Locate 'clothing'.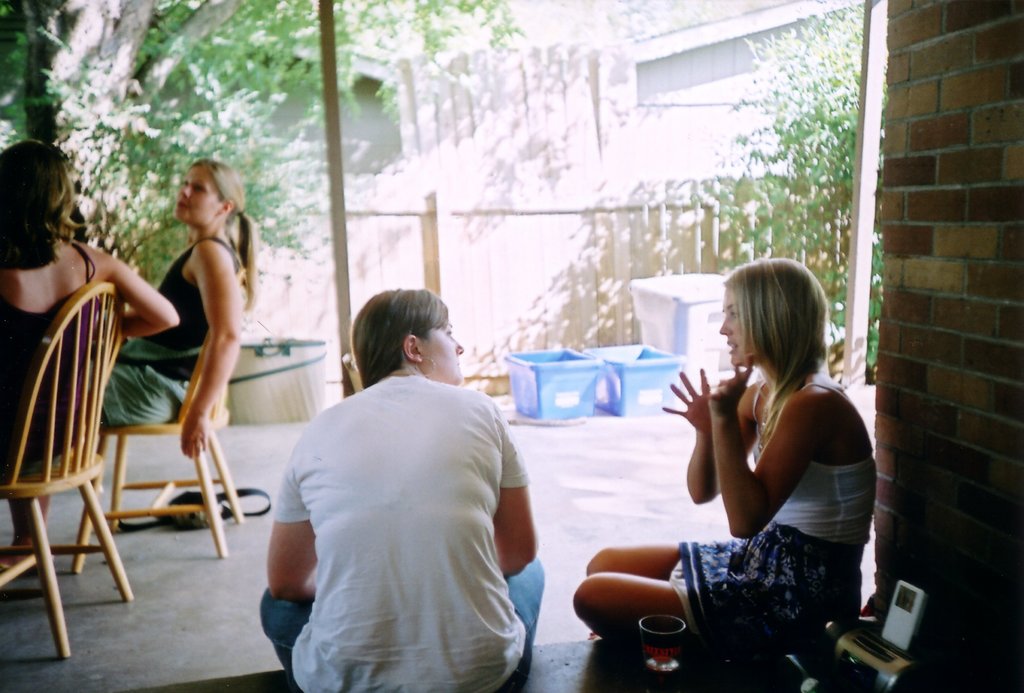
Bounding box: 106,239,243,427.
